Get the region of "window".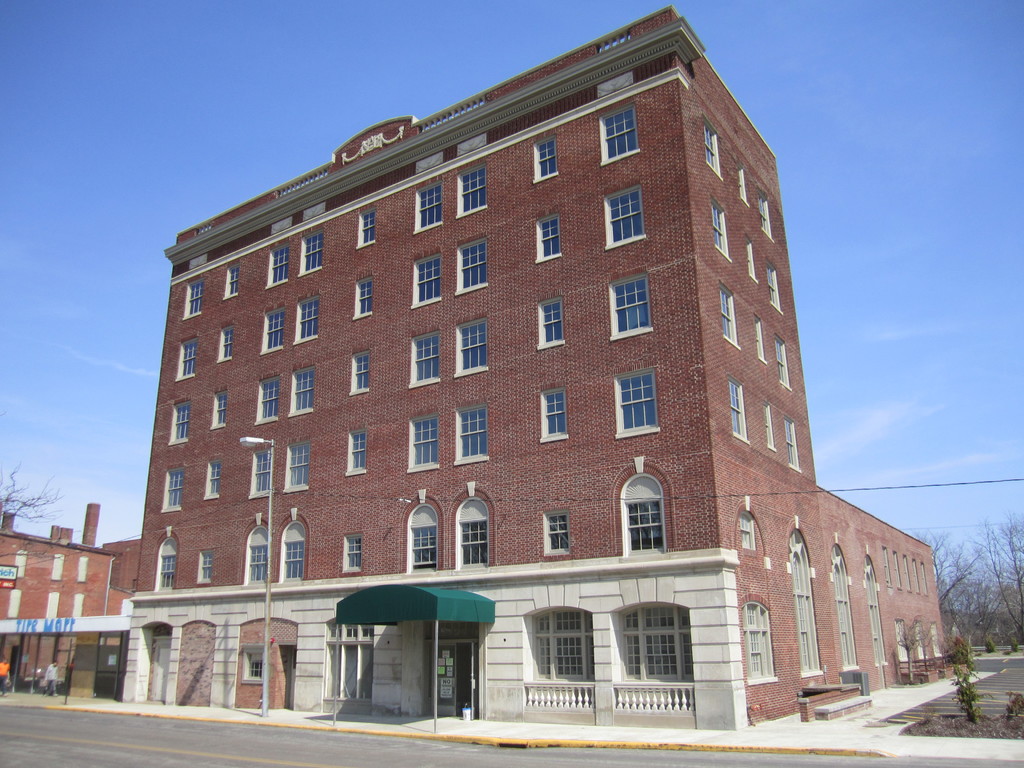
<bbox>600, 114, 637, 157</bbox>.
